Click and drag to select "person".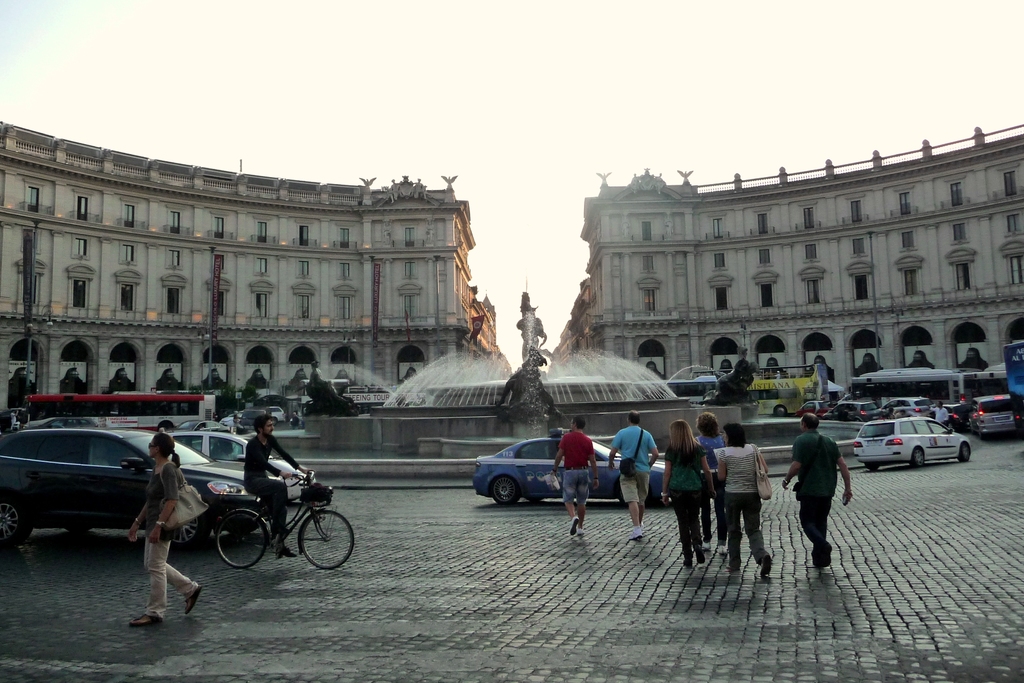
Selection: {"left": 784, "top": 413, "right": 851, "bottom": 565}.
